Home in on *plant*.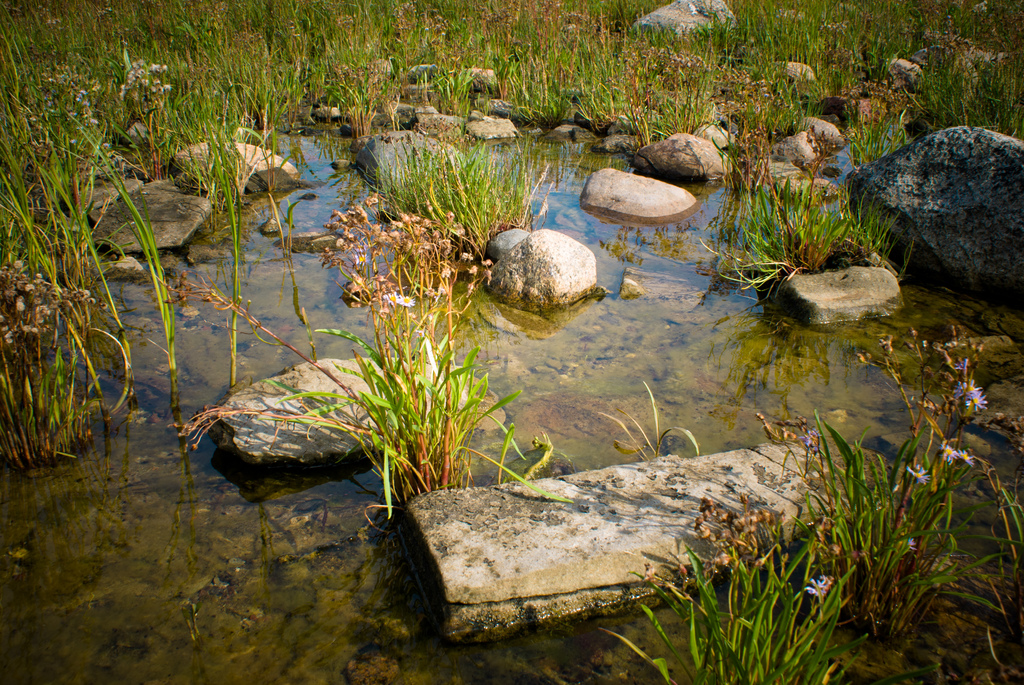
Homed in at 606,514,879,684.
